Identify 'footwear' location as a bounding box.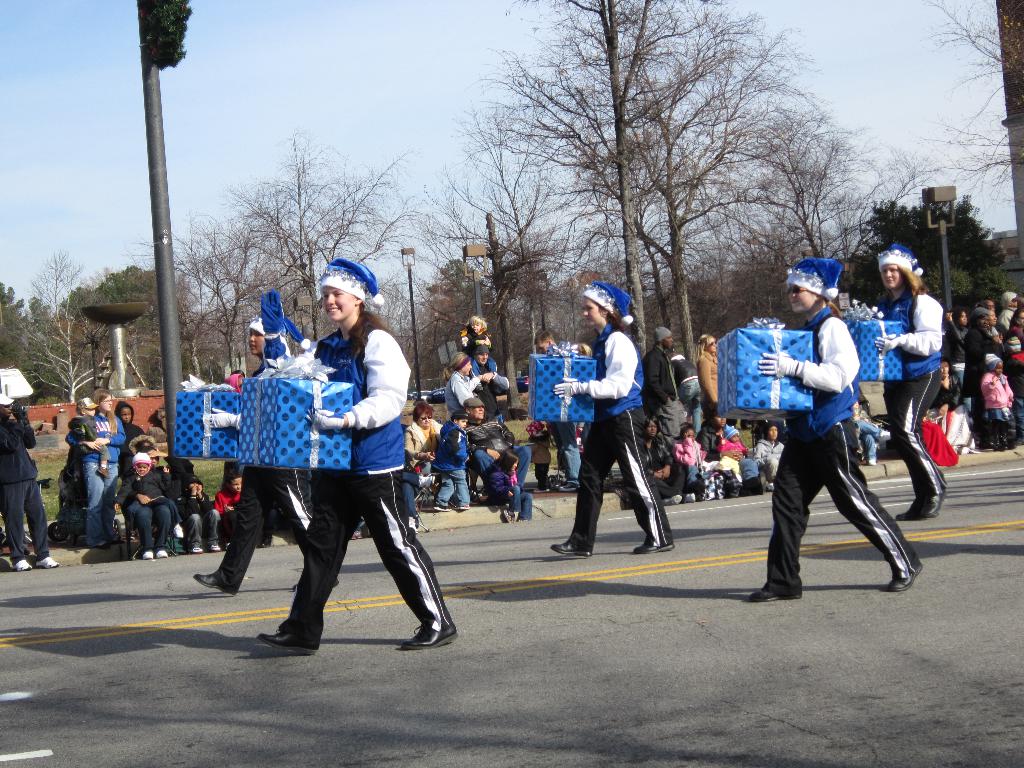
207 542 222 553.
